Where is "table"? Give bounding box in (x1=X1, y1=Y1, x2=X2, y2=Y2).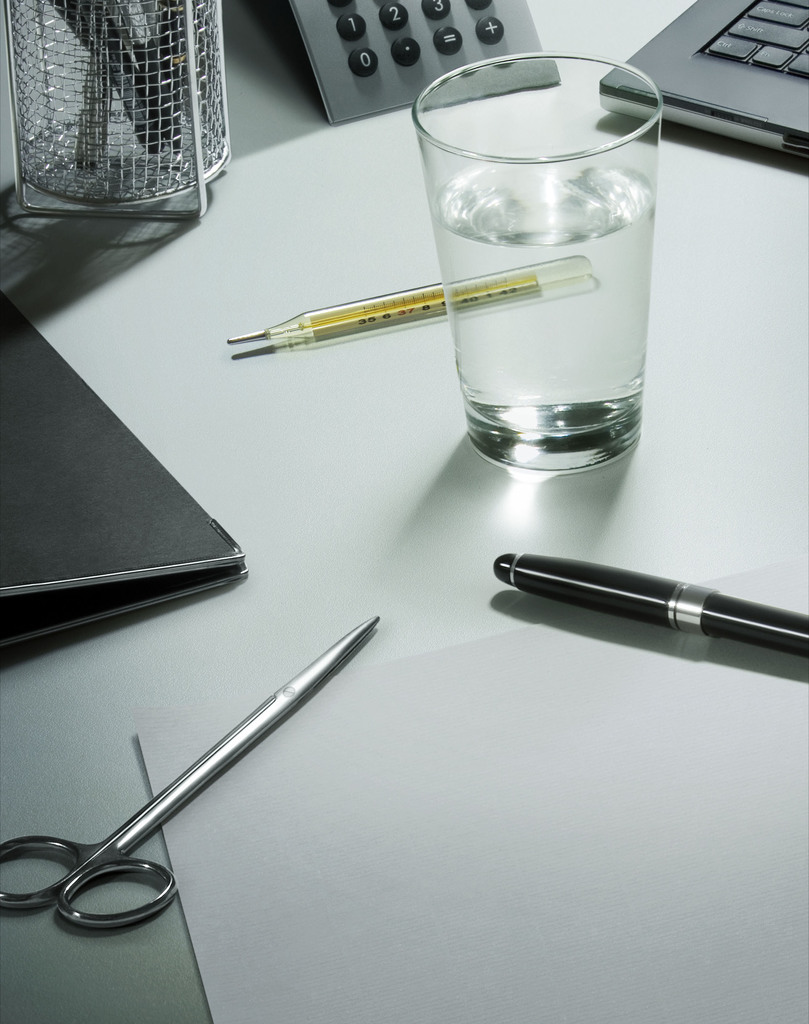
(x1=0, y1=0, x2=808, y2=999).
